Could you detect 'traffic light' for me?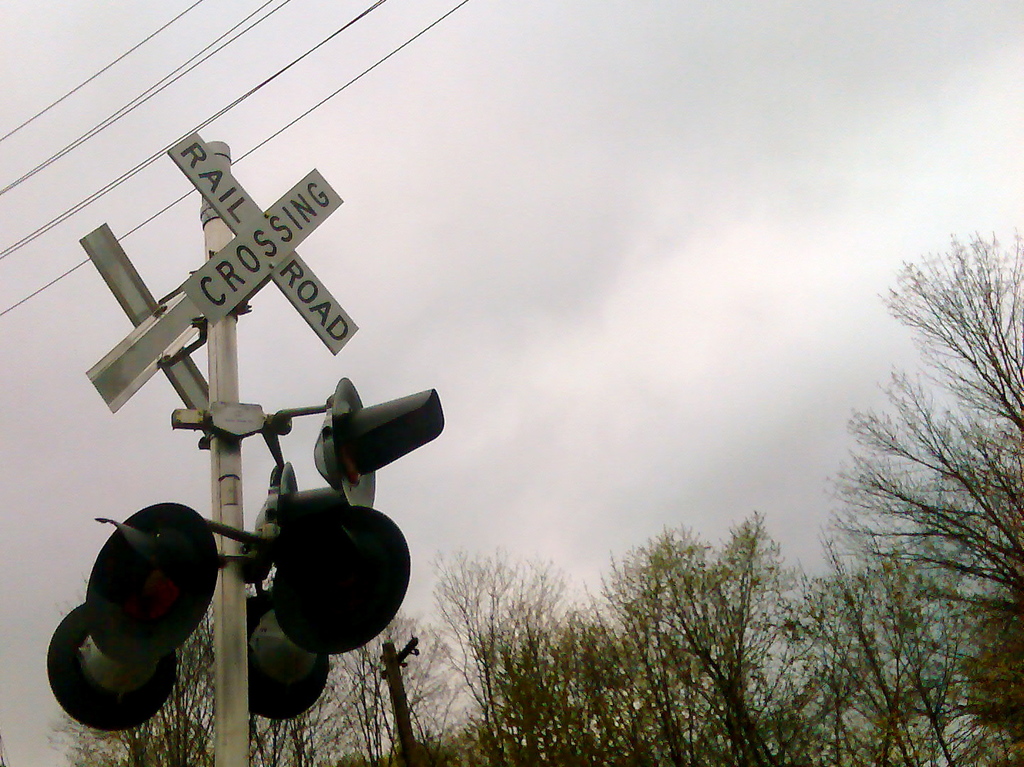
Detection result: box=[243, 598, 331, 726].
